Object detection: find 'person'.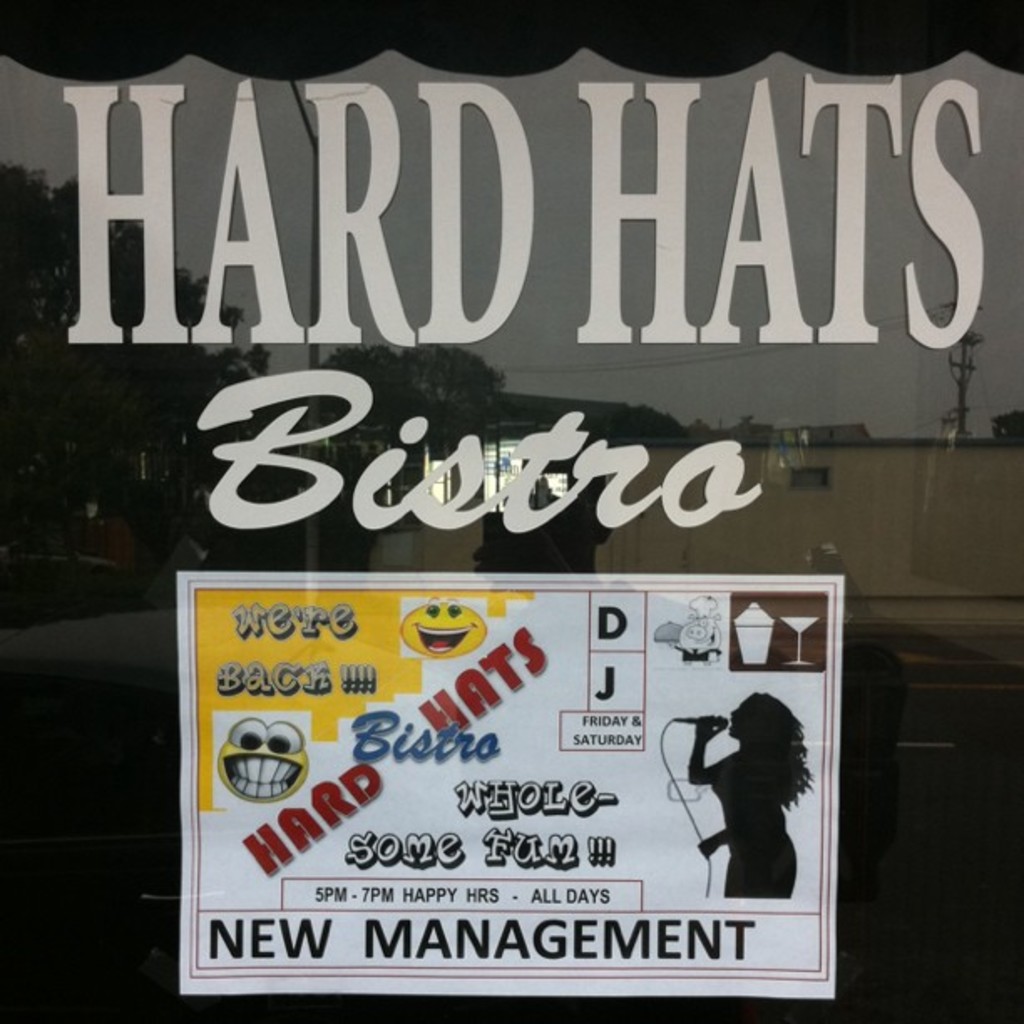
crop(689, 706, 813, 920).
